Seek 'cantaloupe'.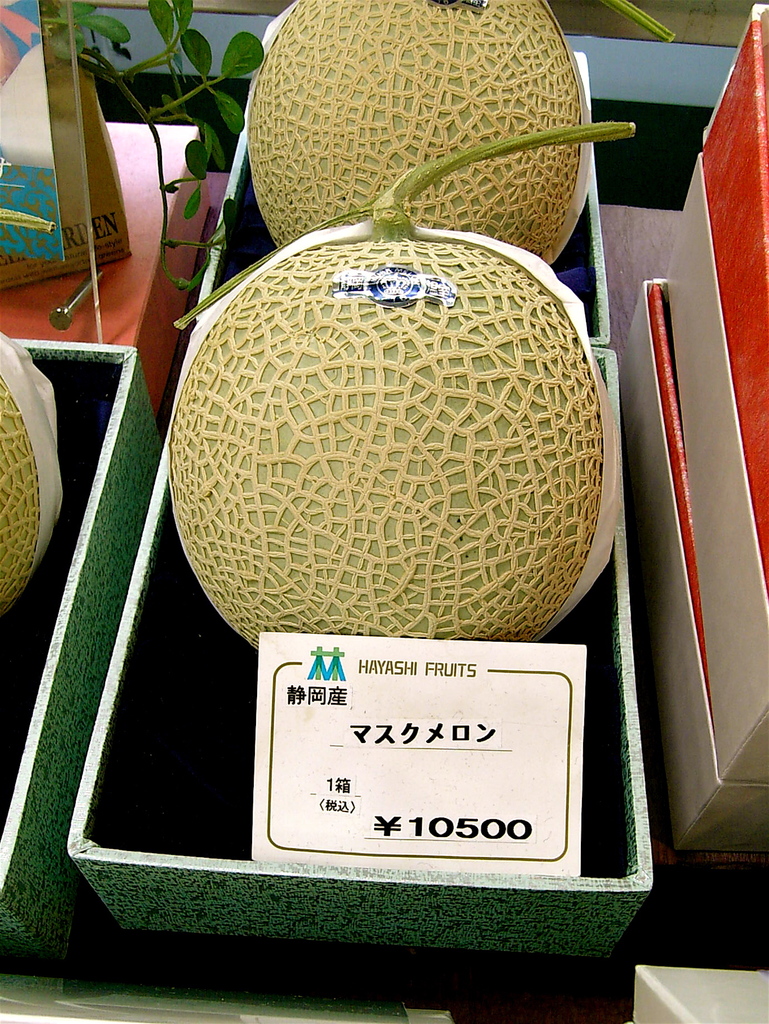
250, 0, 674, 259.
